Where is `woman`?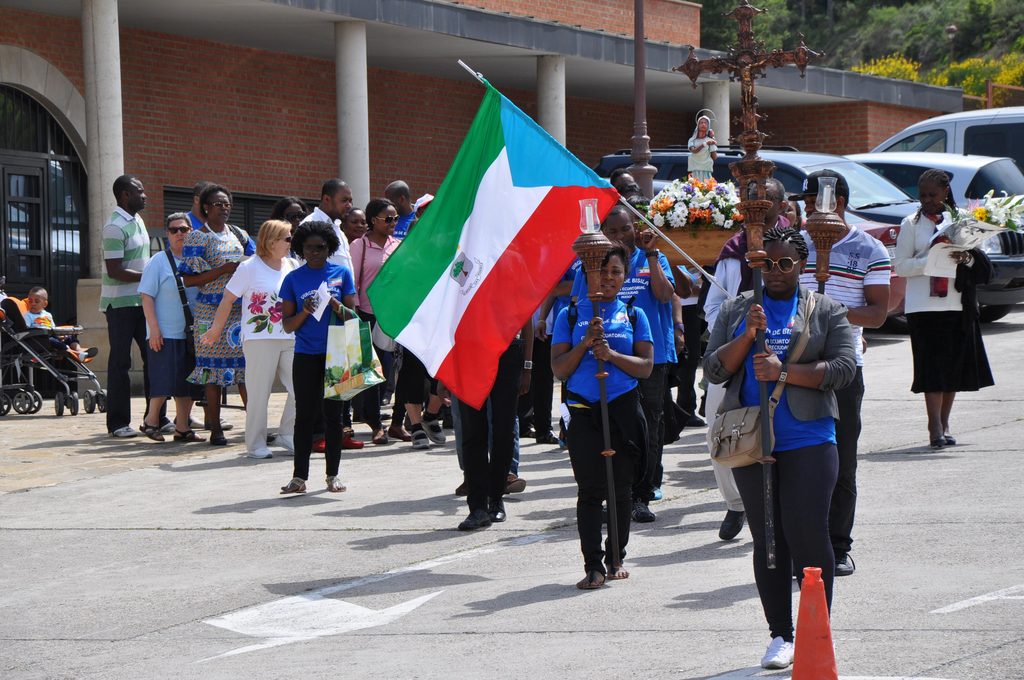
<region>195, 216, 307, 455</region>.
